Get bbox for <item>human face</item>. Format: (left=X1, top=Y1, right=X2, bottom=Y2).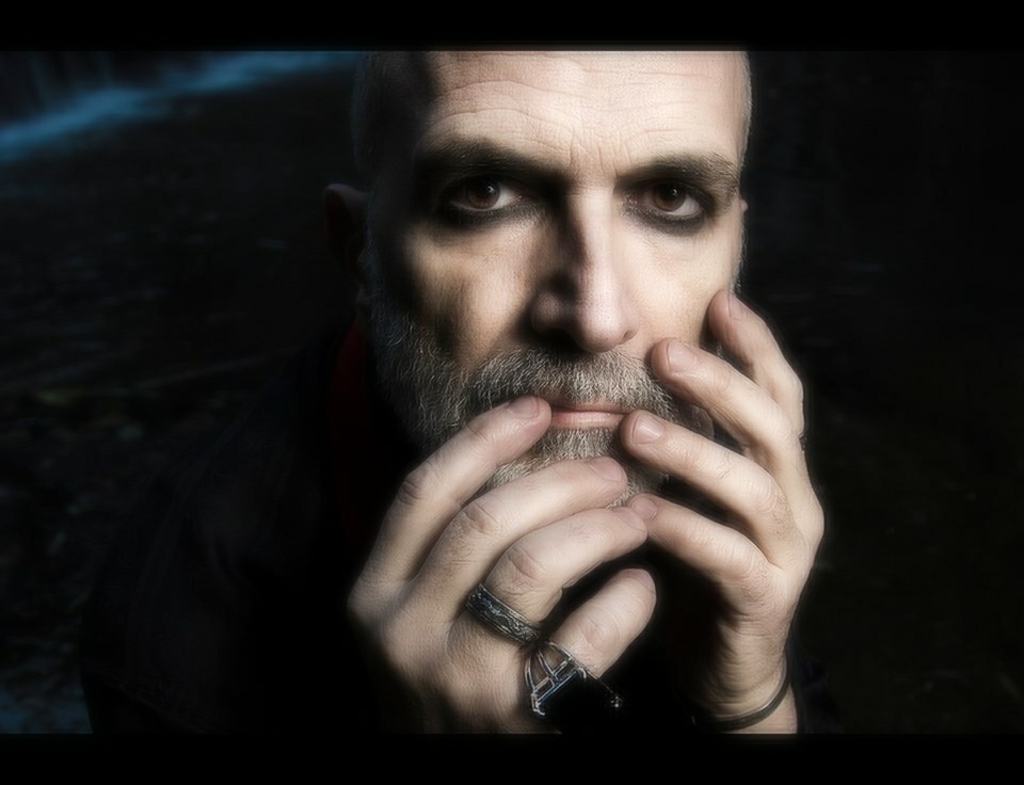
(left=343, top=55, right=783, bottom=465).
